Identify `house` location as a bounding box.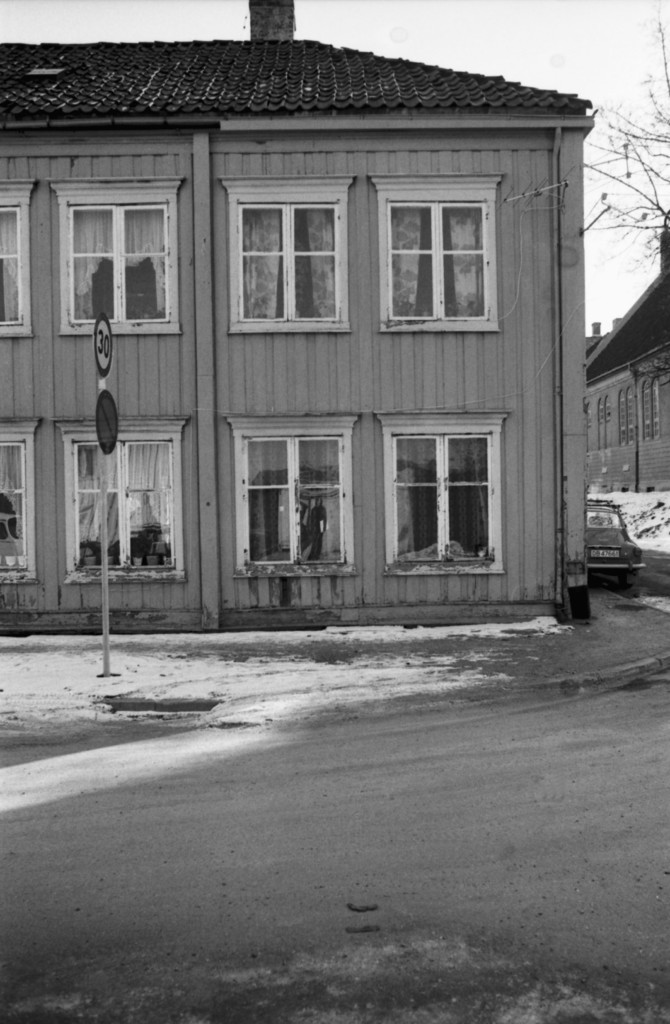
left=587, top=218, right=669, bottom=494.
